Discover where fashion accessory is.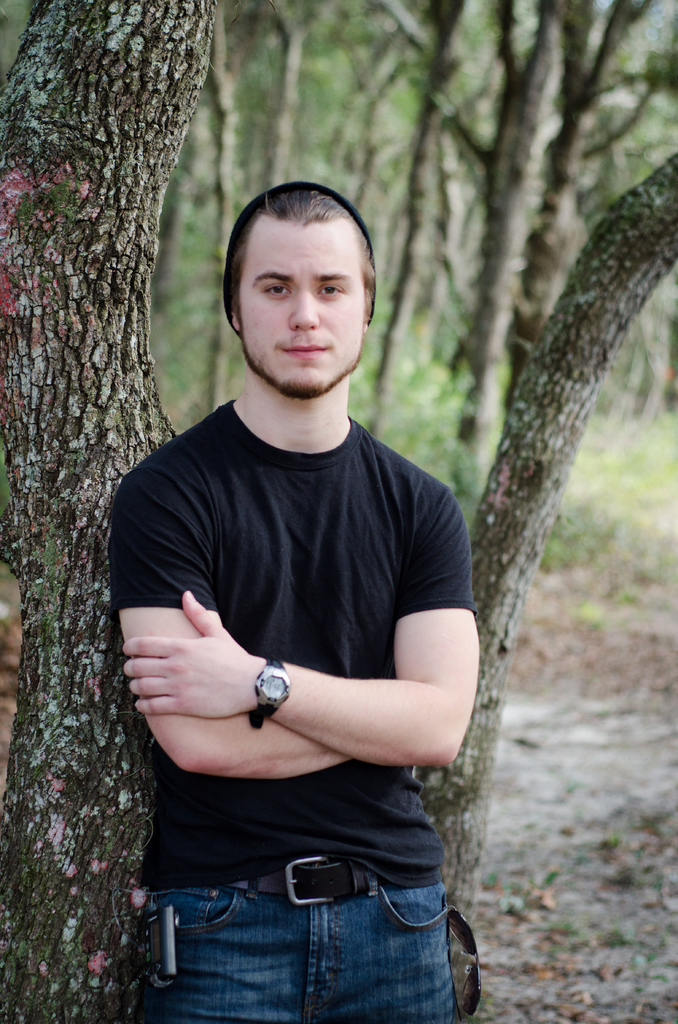
Discovered at 246,653,296,732.
